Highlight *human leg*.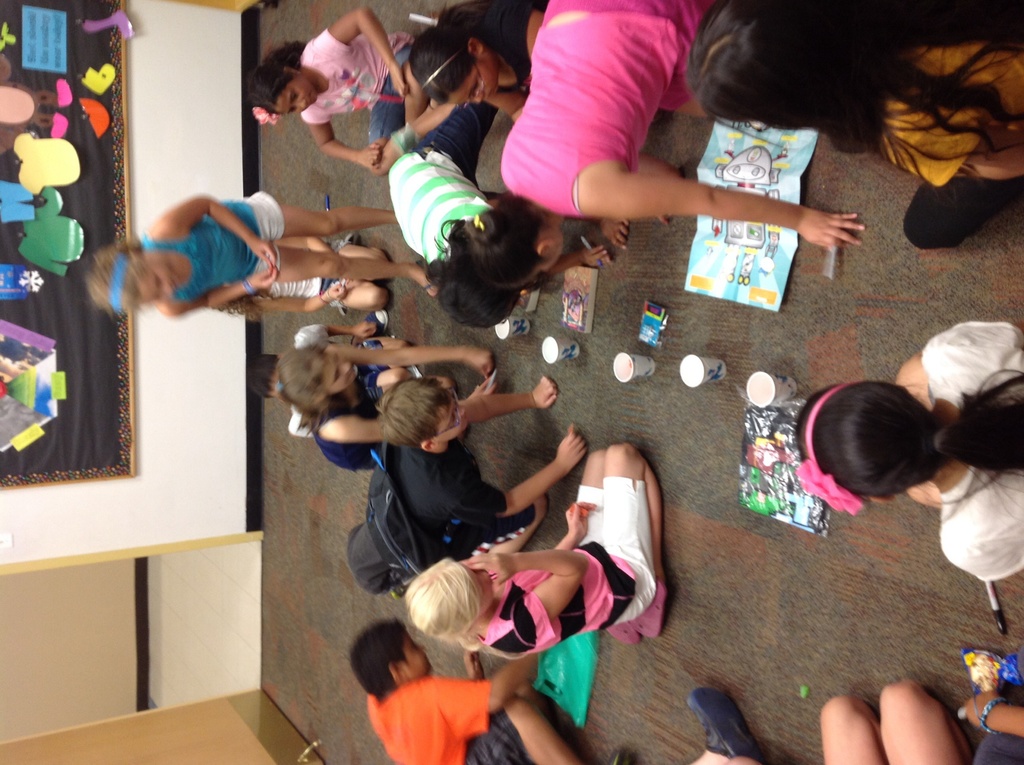
Highlighted region: crop(877, 683, 974, 764).
